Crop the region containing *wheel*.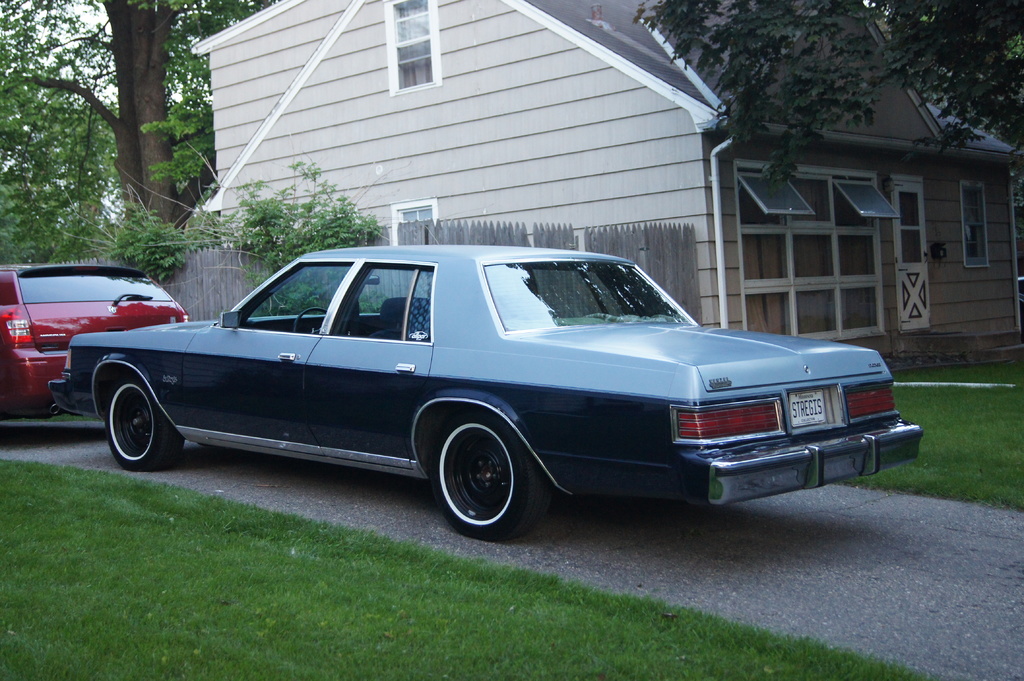
Crop region: x1=106 y1=374 x2=186 y2=471.
